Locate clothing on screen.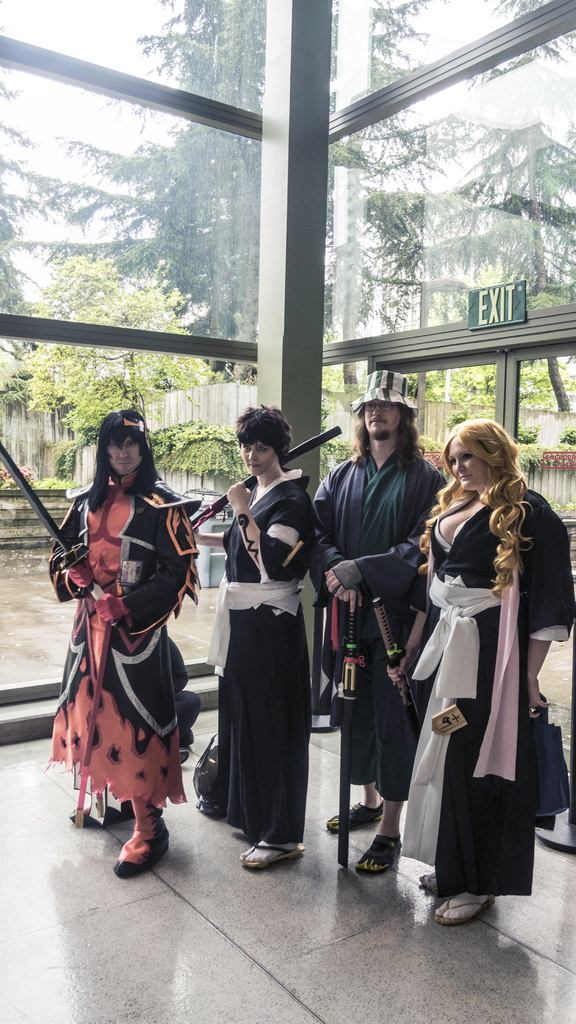
On screen at bbox=(205, 464, 308, 836).
